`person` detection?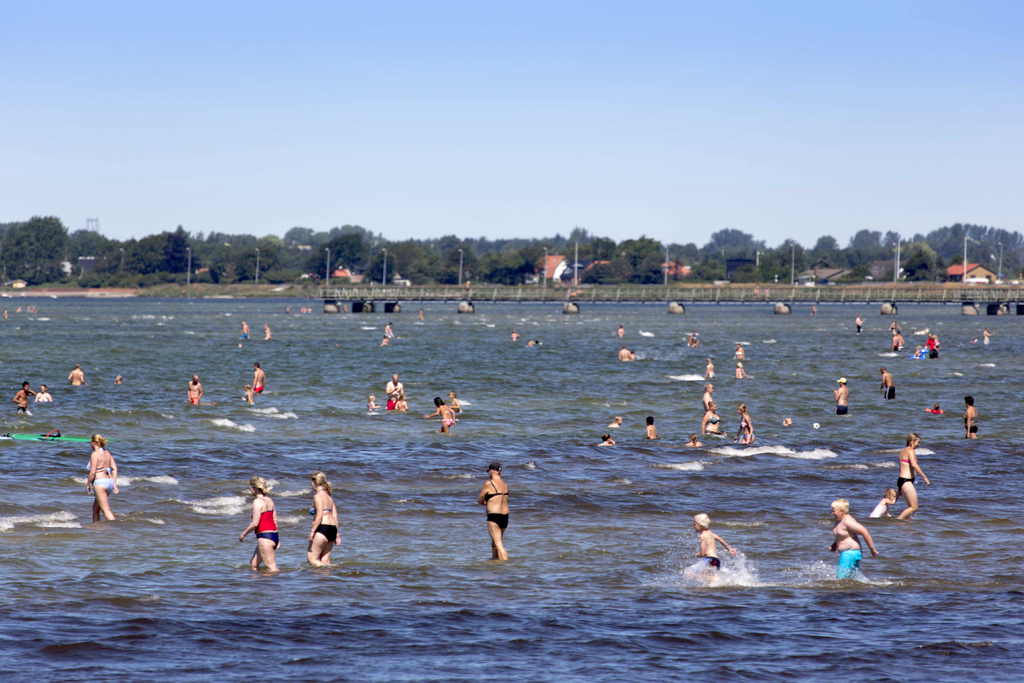
414/308/426/324
